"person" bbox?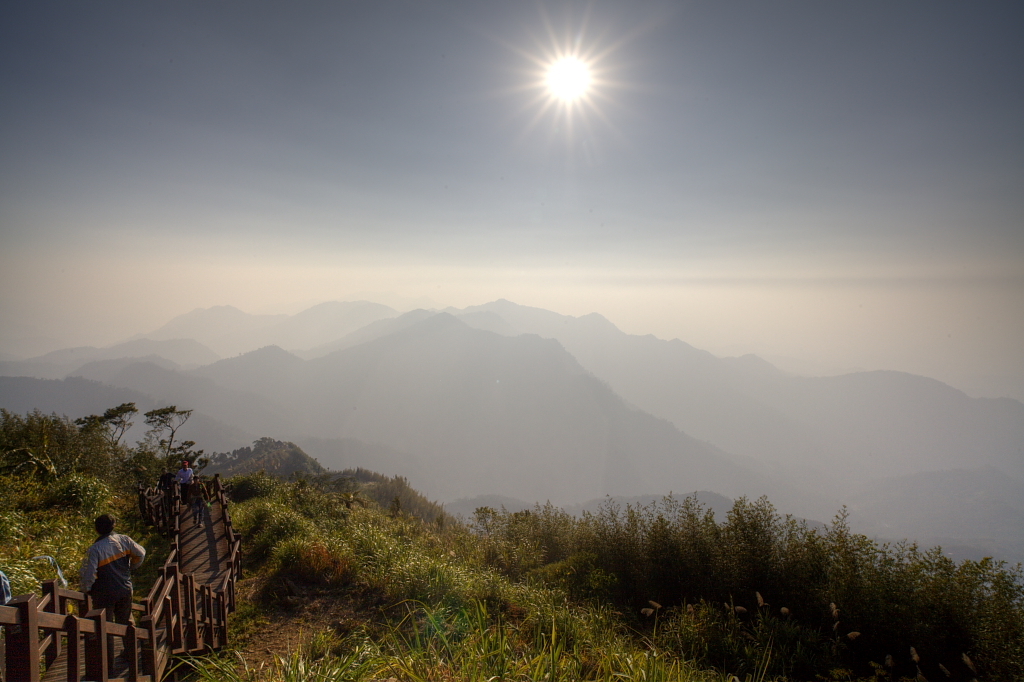
196,480,212,541
